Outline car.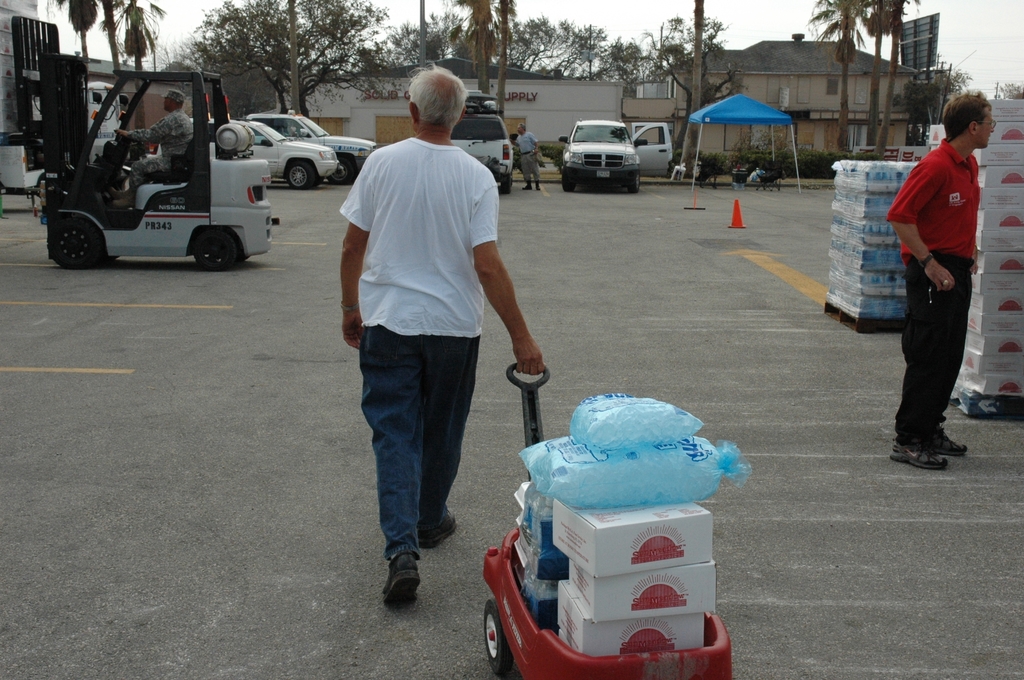
Outline: box(451, 113, 513, 196).
